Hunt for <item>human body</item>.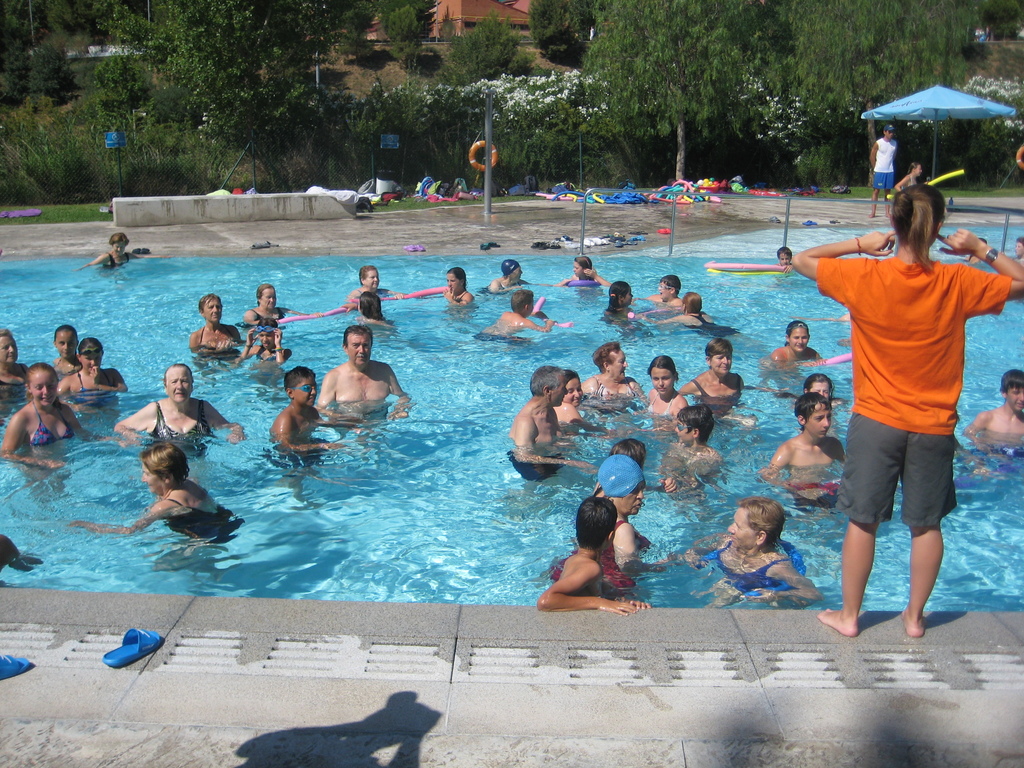
Hunted down at l=241, t=282, r=304, b=323.
